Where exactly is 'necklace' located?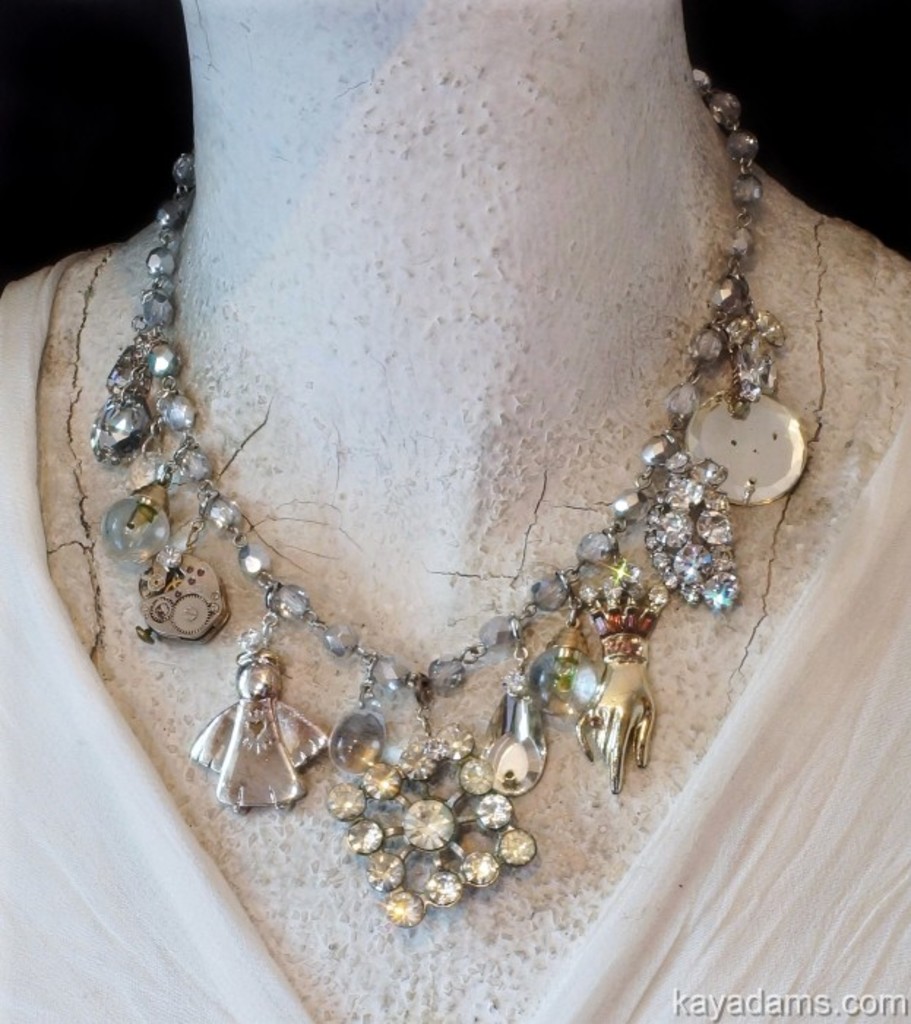
Its bounding box is rect(28, 23, 863, 979).
